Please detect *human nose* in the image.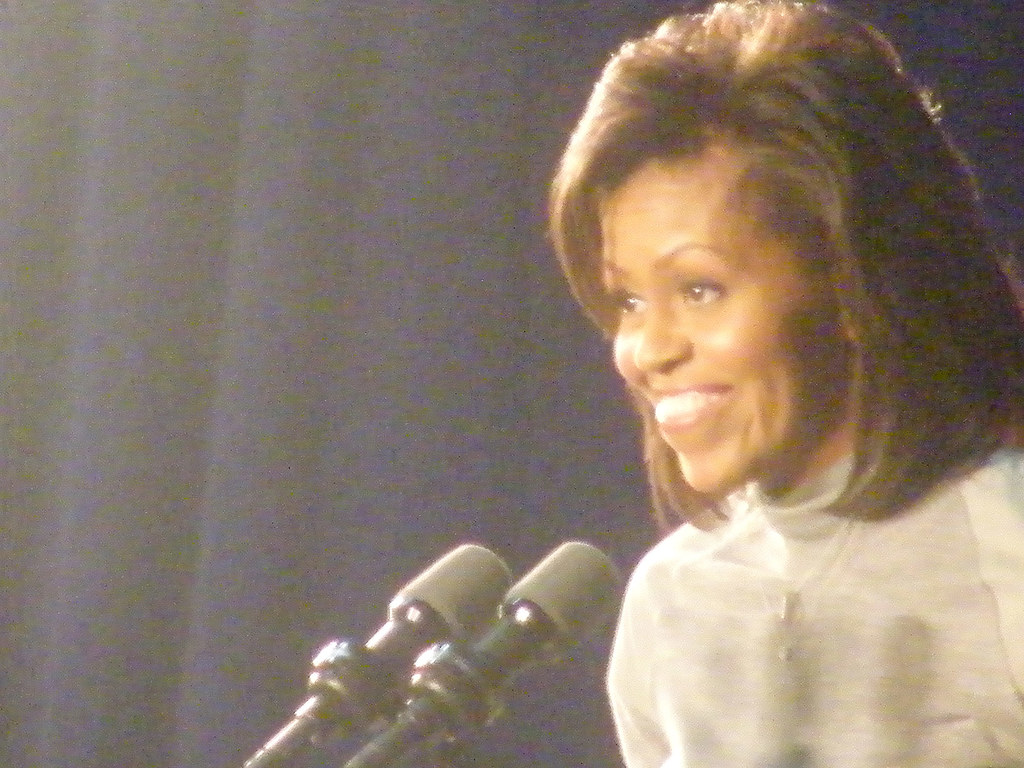
pyautogui.locateOnScreen(629, 298, 694, 369).
